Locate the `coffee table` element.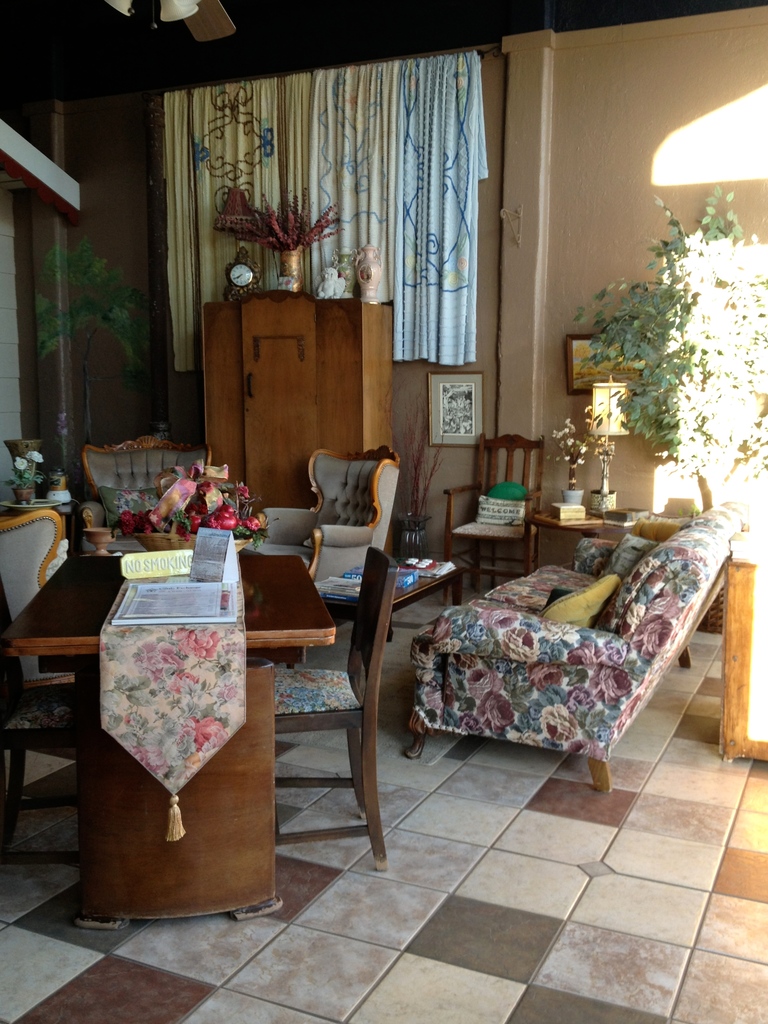
Element bbox: rect(310, 549, 470, 642).
